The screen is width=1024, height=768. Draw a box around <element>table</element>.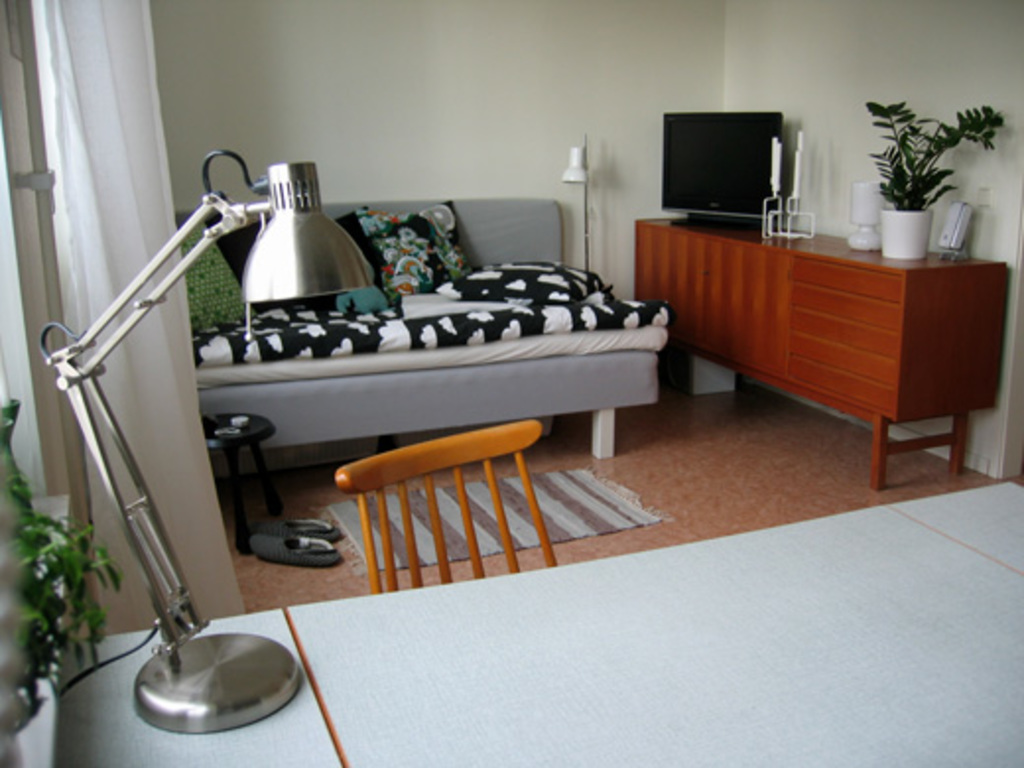
(left=61, top=482, right=1022, bottom=766).
